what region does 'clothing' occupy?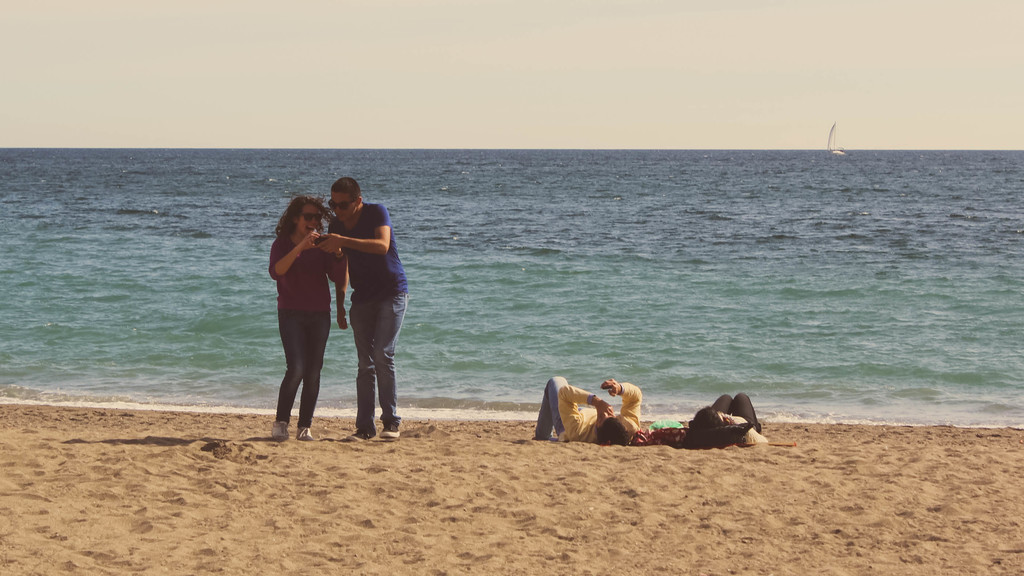
256 229 339 424.
